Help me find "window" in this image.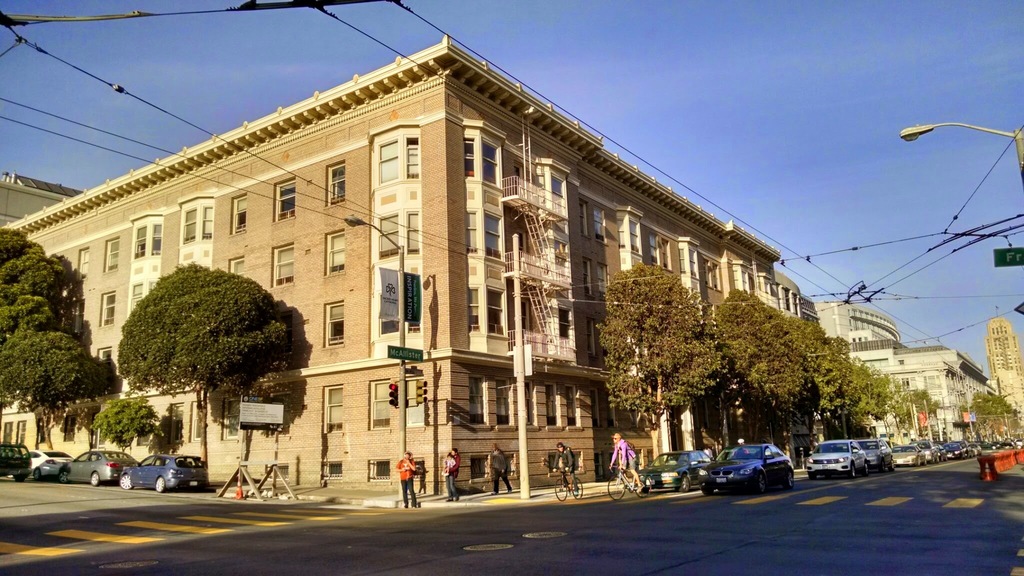
Found it: {"x1": 371, "y1": 462, "x2": 391, "y2": 476}.
